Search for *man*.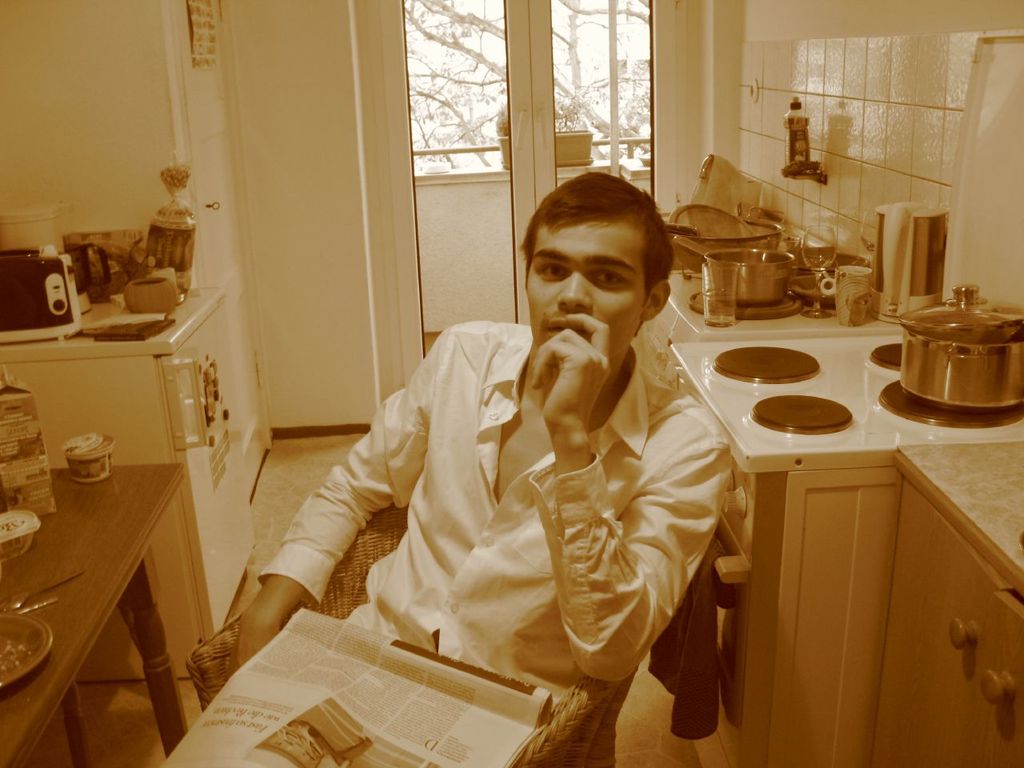
Found at bbox=[226, 173, 730, 767].
